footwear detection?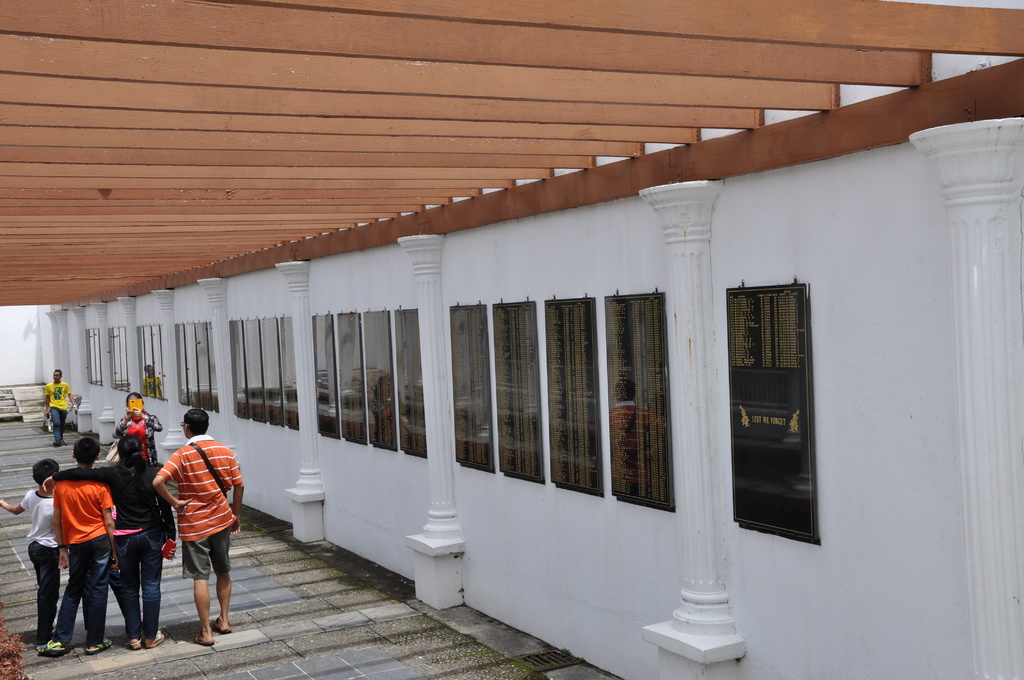
left=145, top=624, right=164, bottom=644
